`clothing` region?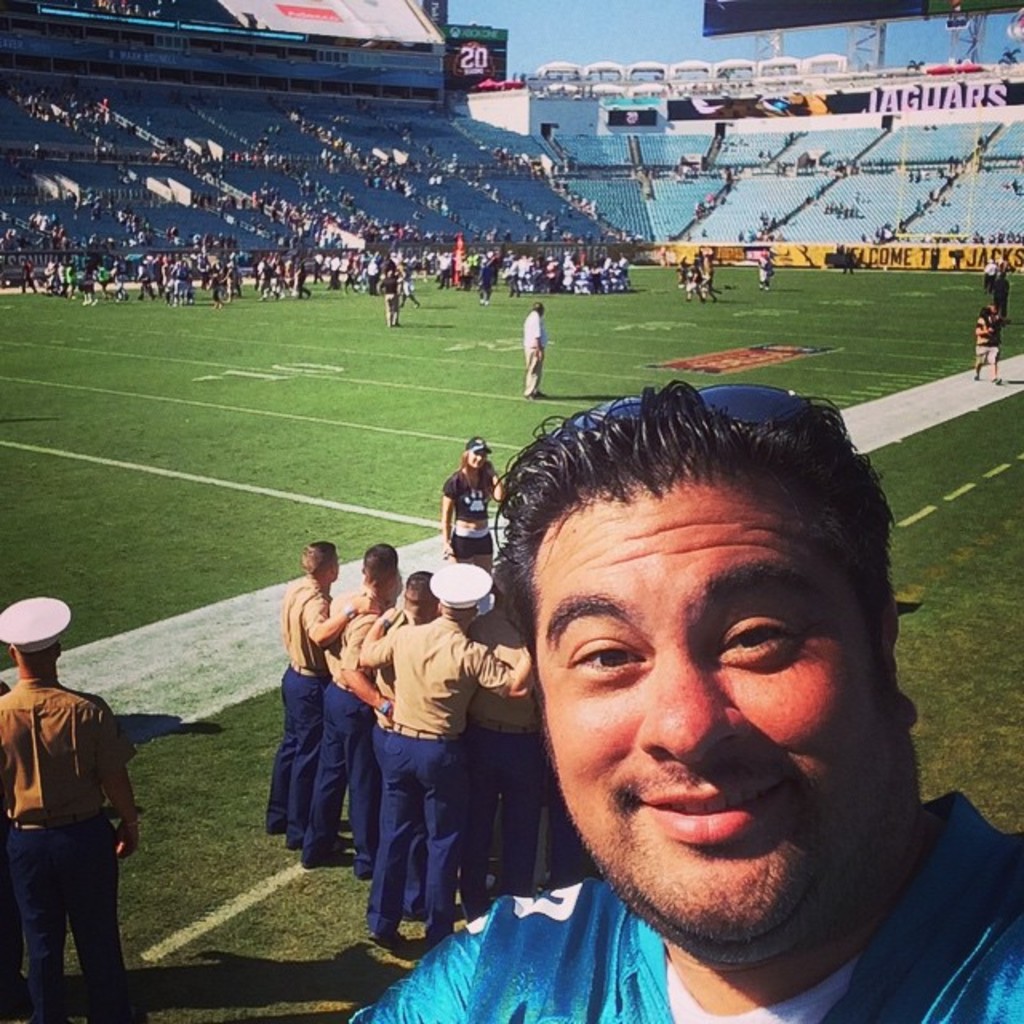
bbox=[349, 794, 1022, 1022]
